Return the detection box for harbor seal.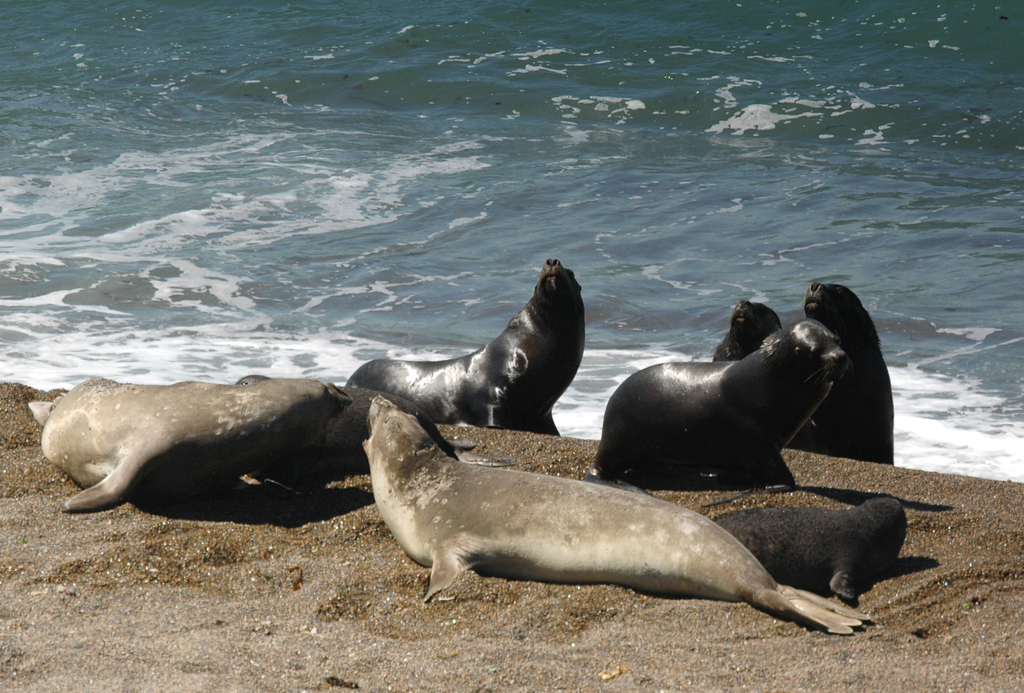
{"x1": 709, "y1": 493, "x2": 908, "y2": 609}.
